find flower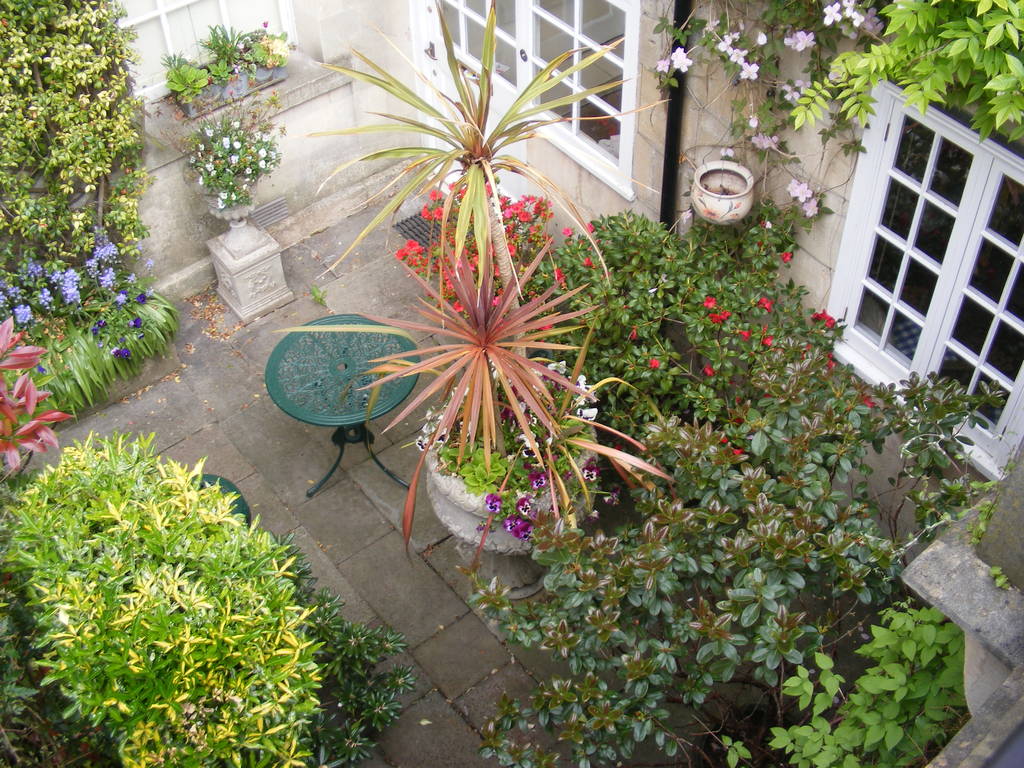
bbox=(762, 337, 771, 348)
